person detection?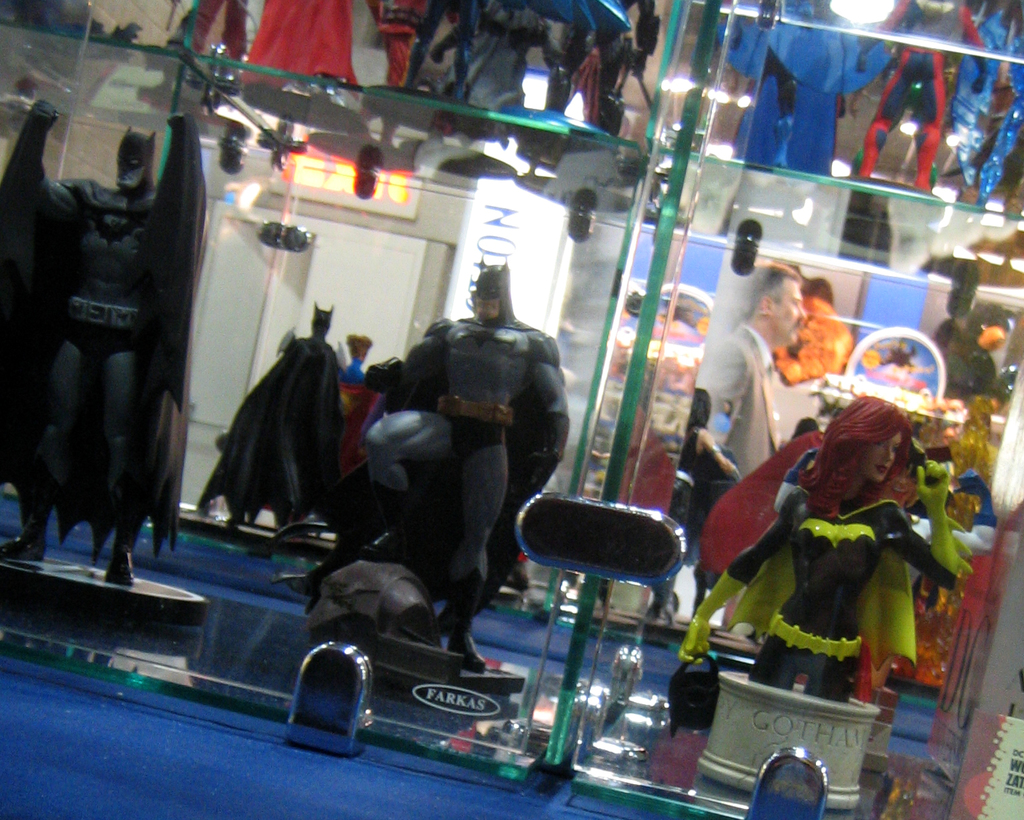
(851, 0, 993, 198)
